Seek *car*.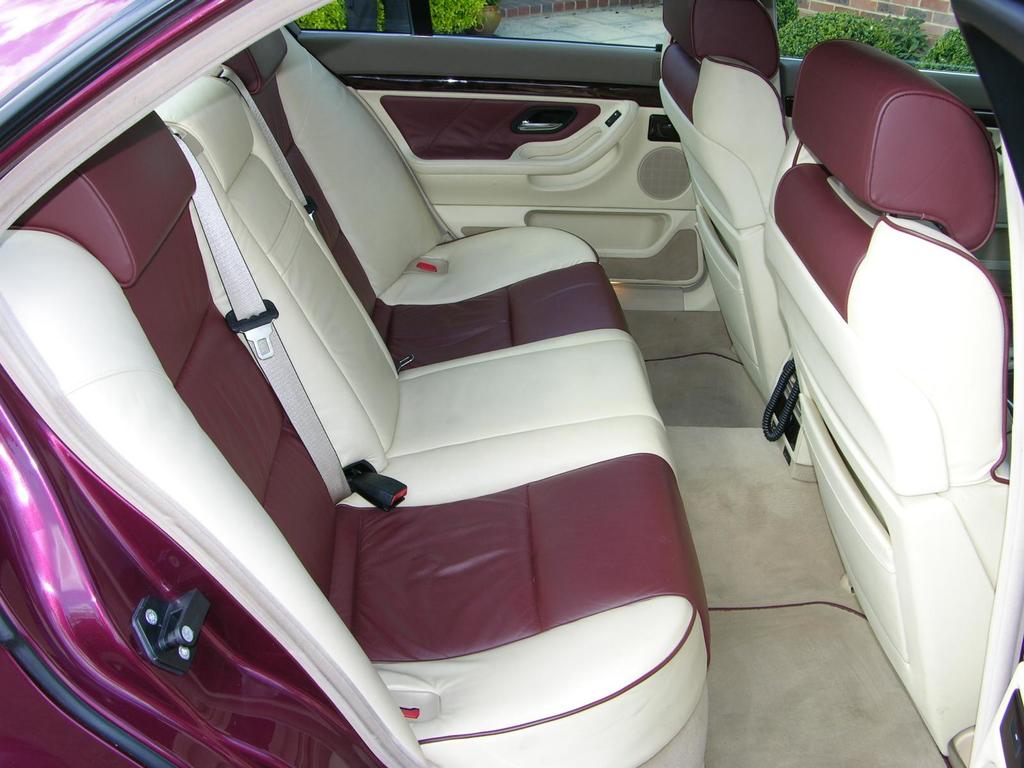
{"left": 0, "top": 0, "right": 1023, "bottom": 766}.
